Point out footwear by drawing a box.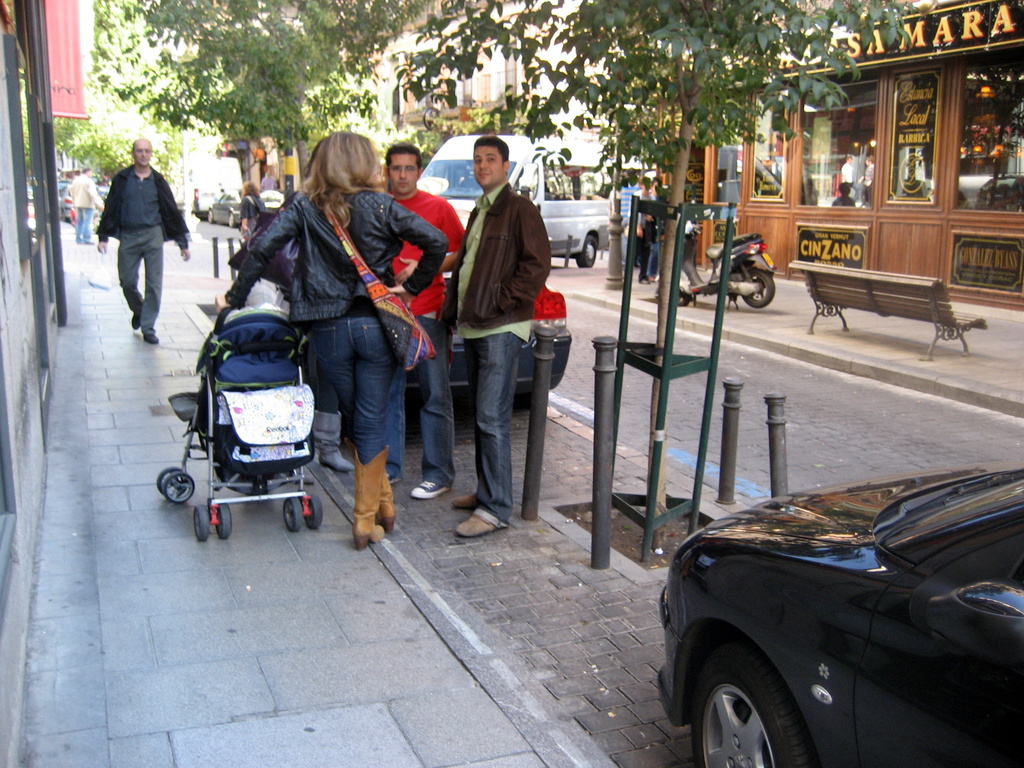
pyautogui.locateOnScreen(132, 317, 137, 331).
